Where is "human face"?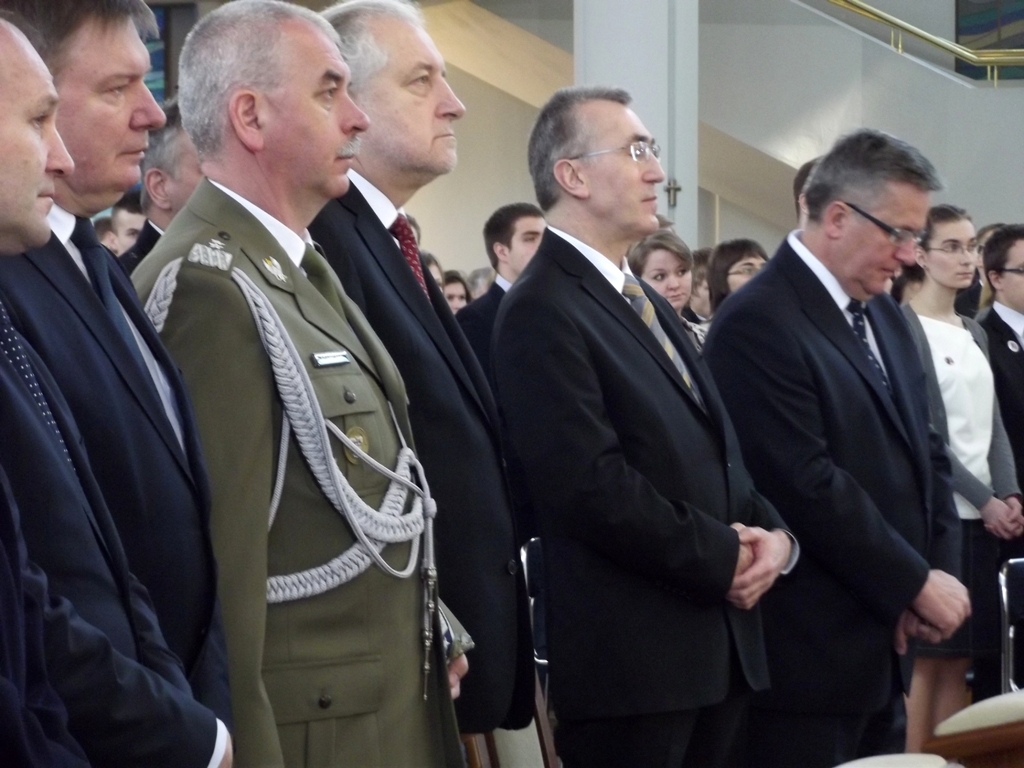
detection(4, 35, 71, 249).
